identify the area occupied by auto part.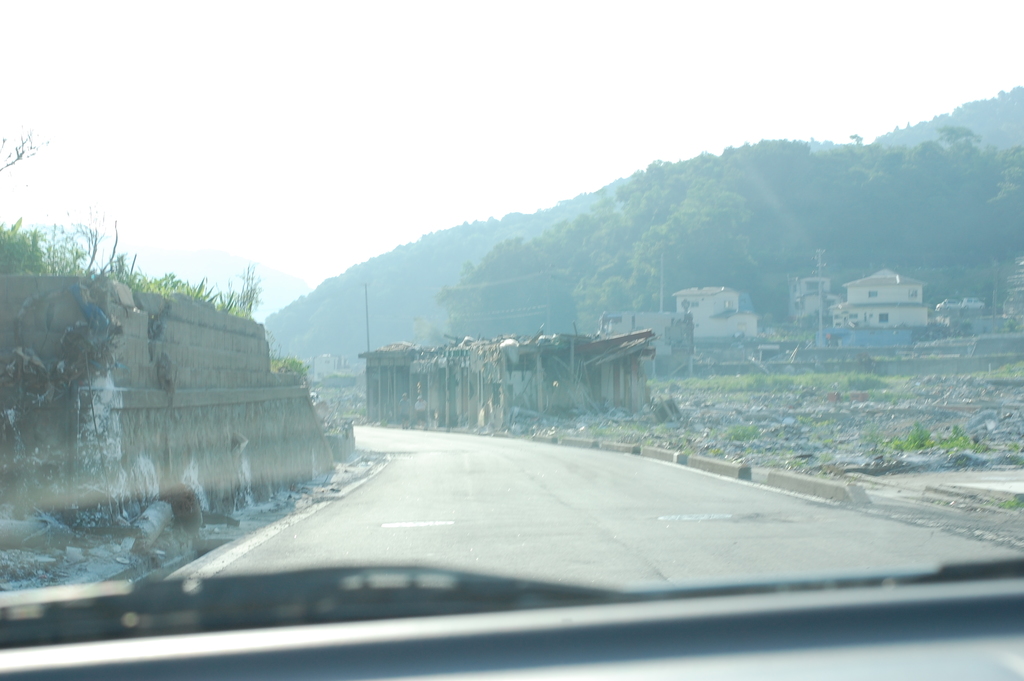
Area: l=0, t=562, r=627, b=650.
